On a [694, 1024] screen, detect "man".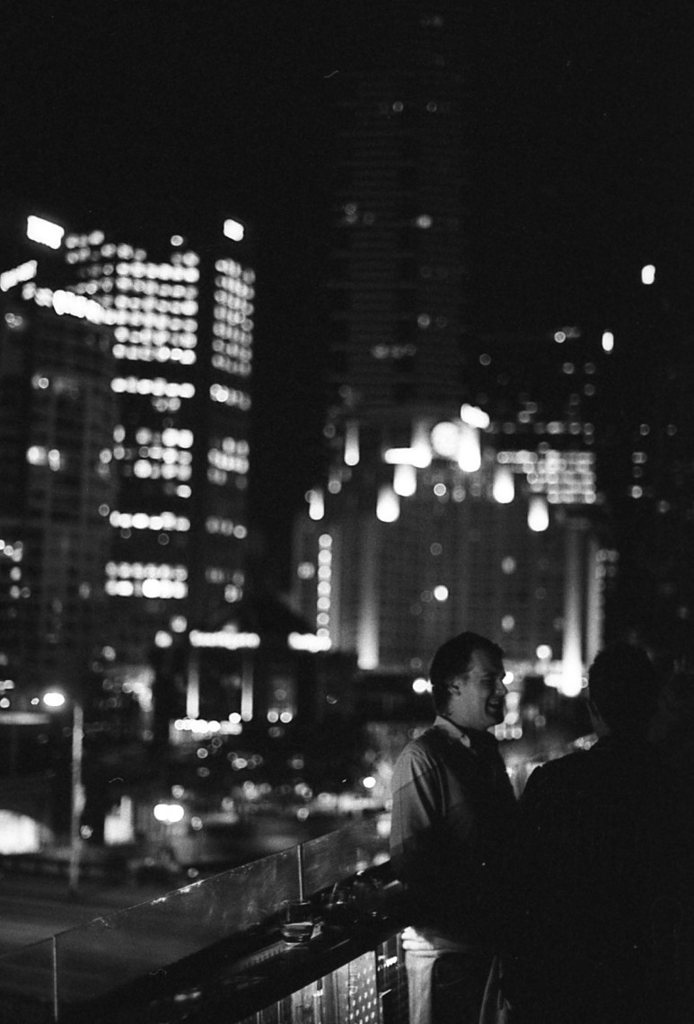
374, 631, 561, 1017.
